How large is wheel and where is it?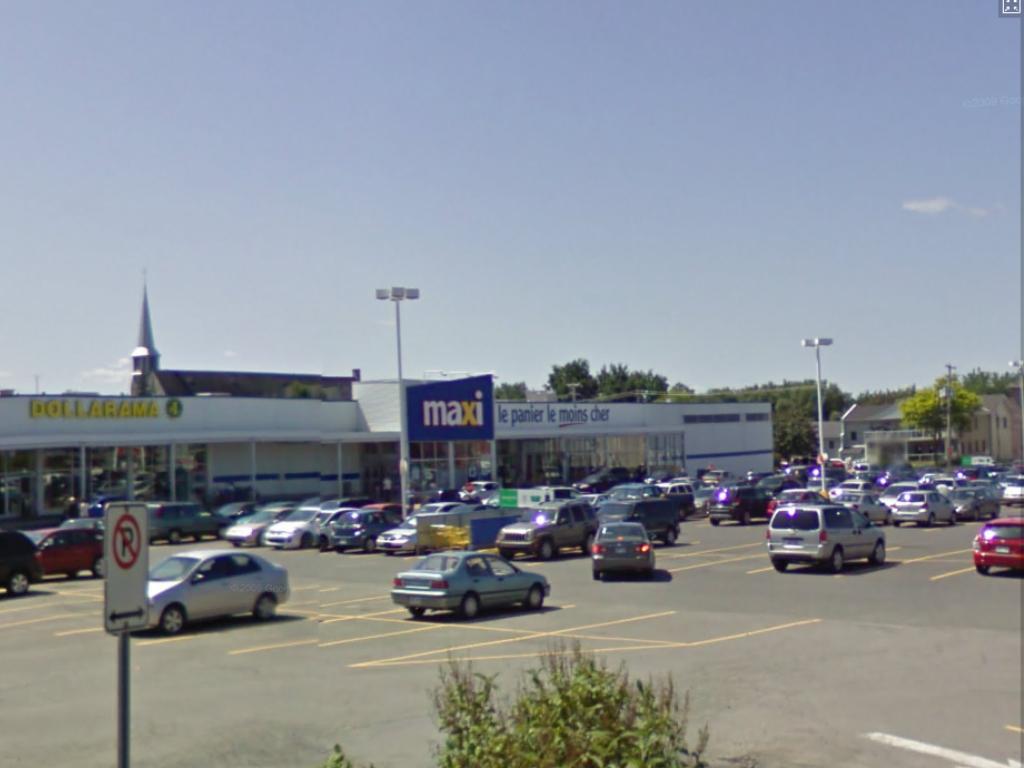
Bounding box: [577, 529, 591, 553].
